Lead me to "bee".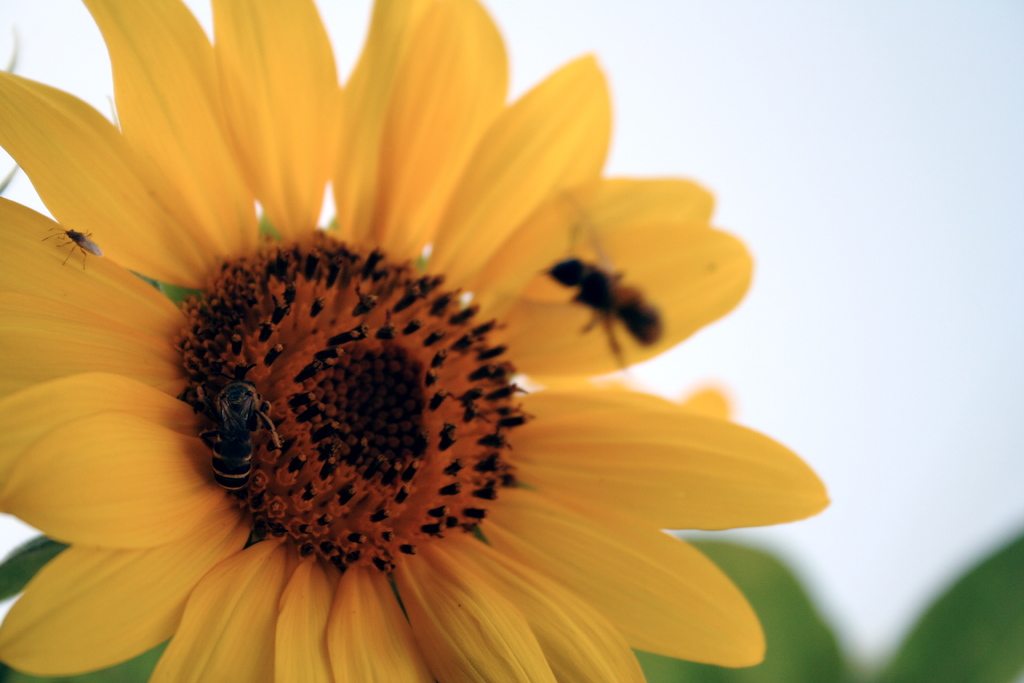
Lead to [x1=541, y1=227, x2=677, y2=378].
